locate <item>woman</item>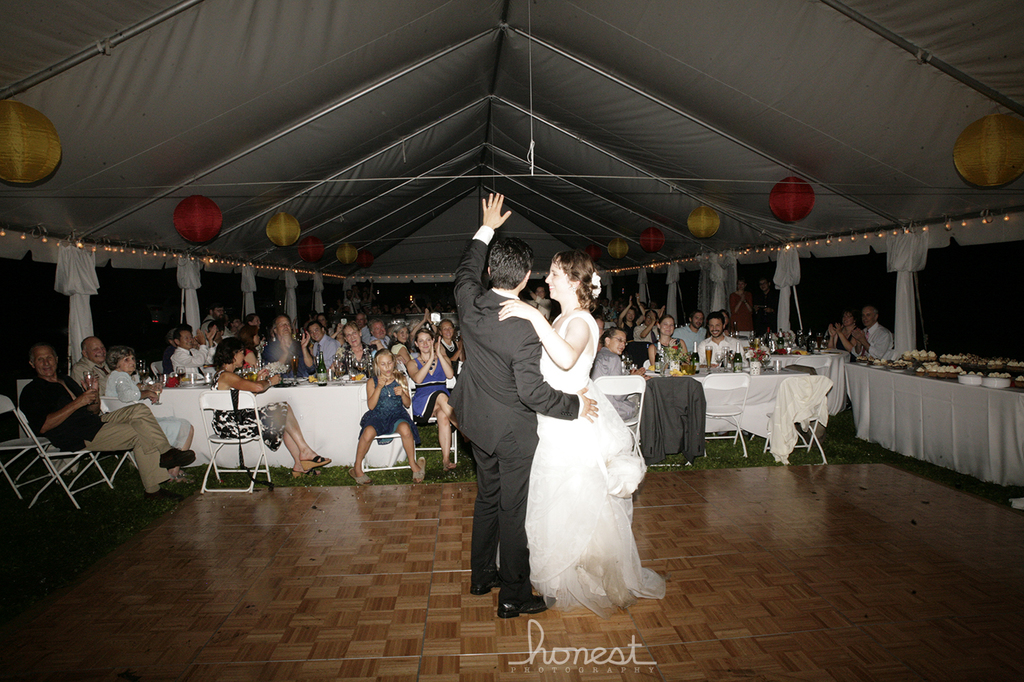
select_region(316, 314, 326, 327)
